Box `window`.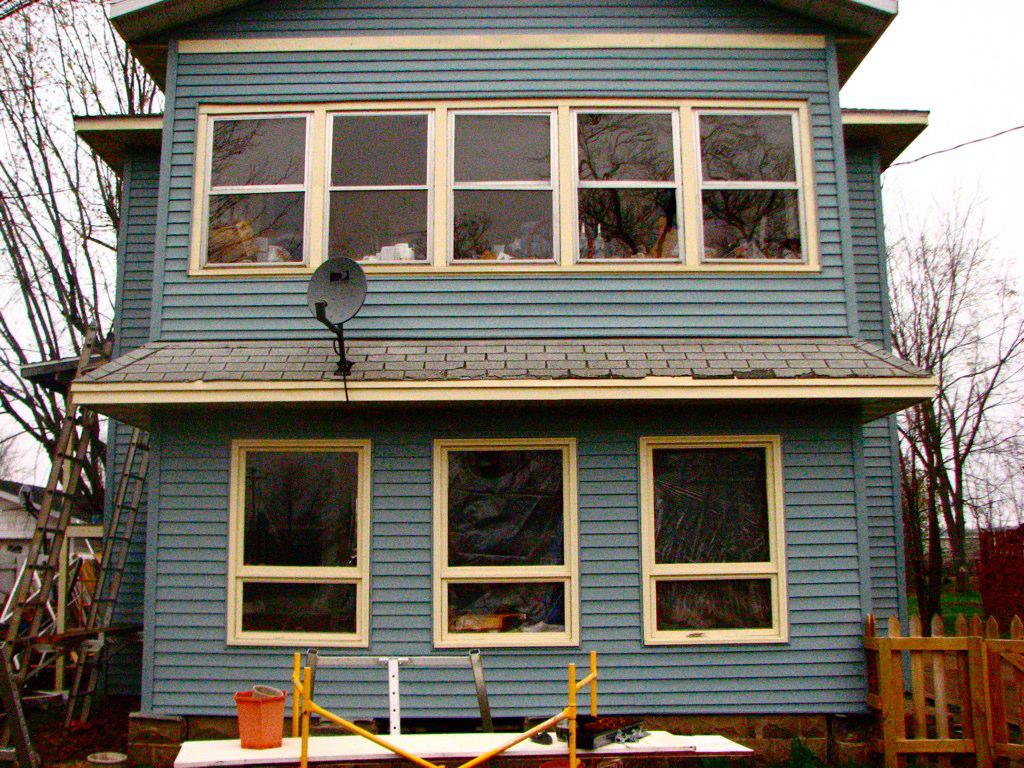
crop(433, 440, 579, 651).
